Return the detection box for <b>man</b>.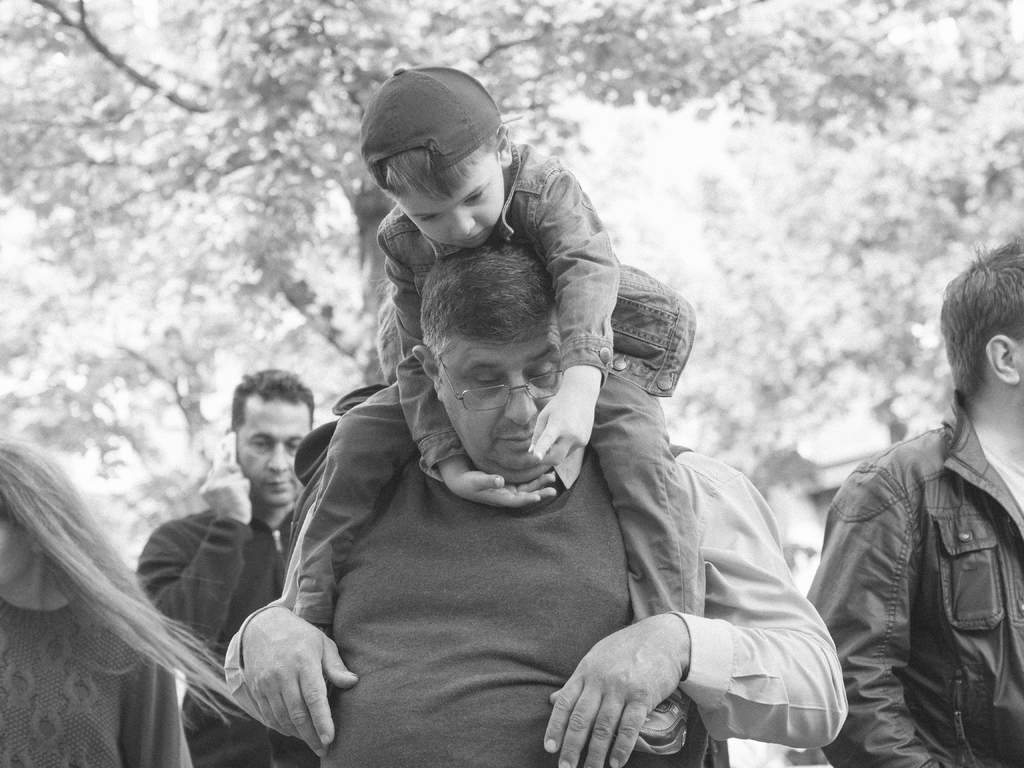
l=223, t=241, r=847, b=767.
